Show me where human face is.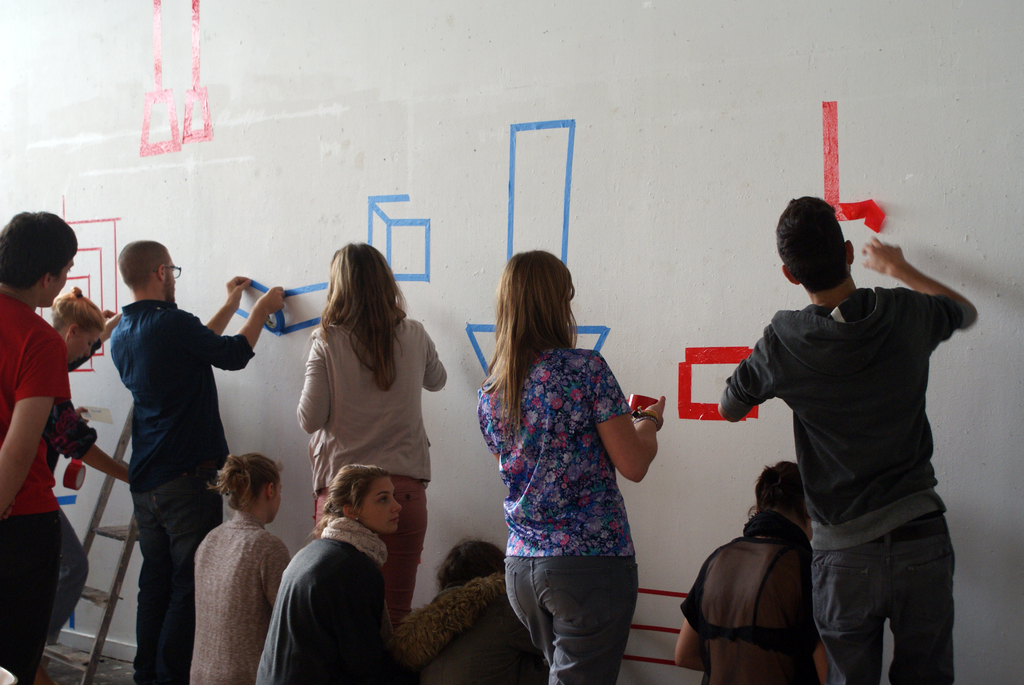
human face is at region(271, 484, 289, 522).
